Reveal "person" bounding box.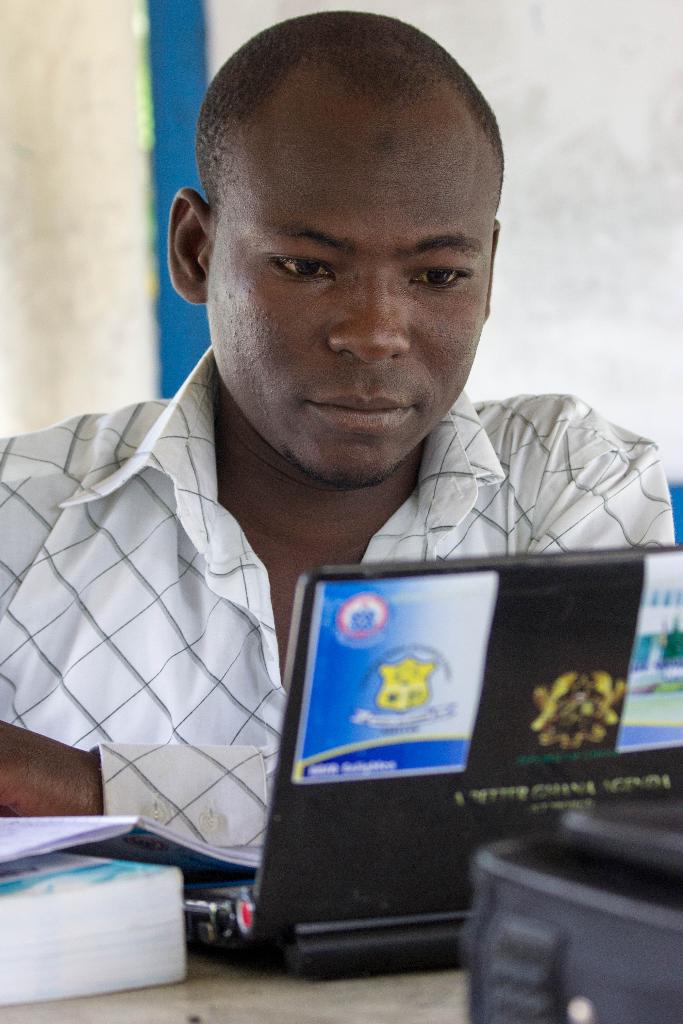
Revealed: [left=63, top=11, right=584, bottom=970].
